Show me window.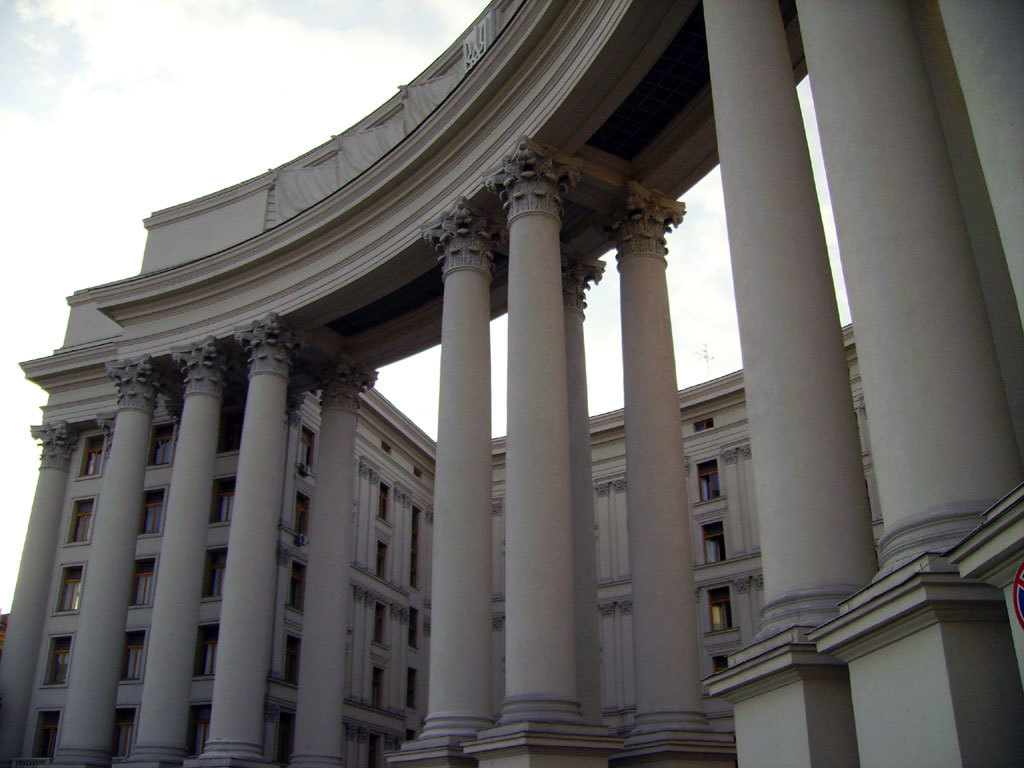
window is here: 102:710:140:764.
